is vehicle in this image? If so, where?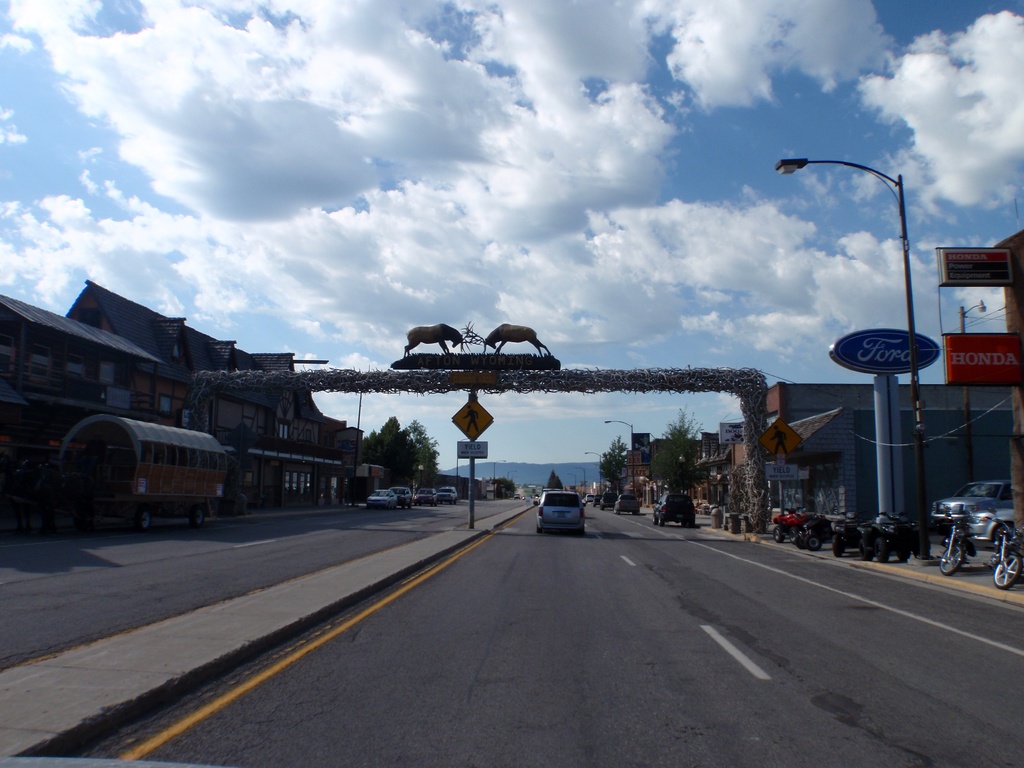
Yes, at {"left": 836, "top": 511, "right": 932, "bottom": 564}.
